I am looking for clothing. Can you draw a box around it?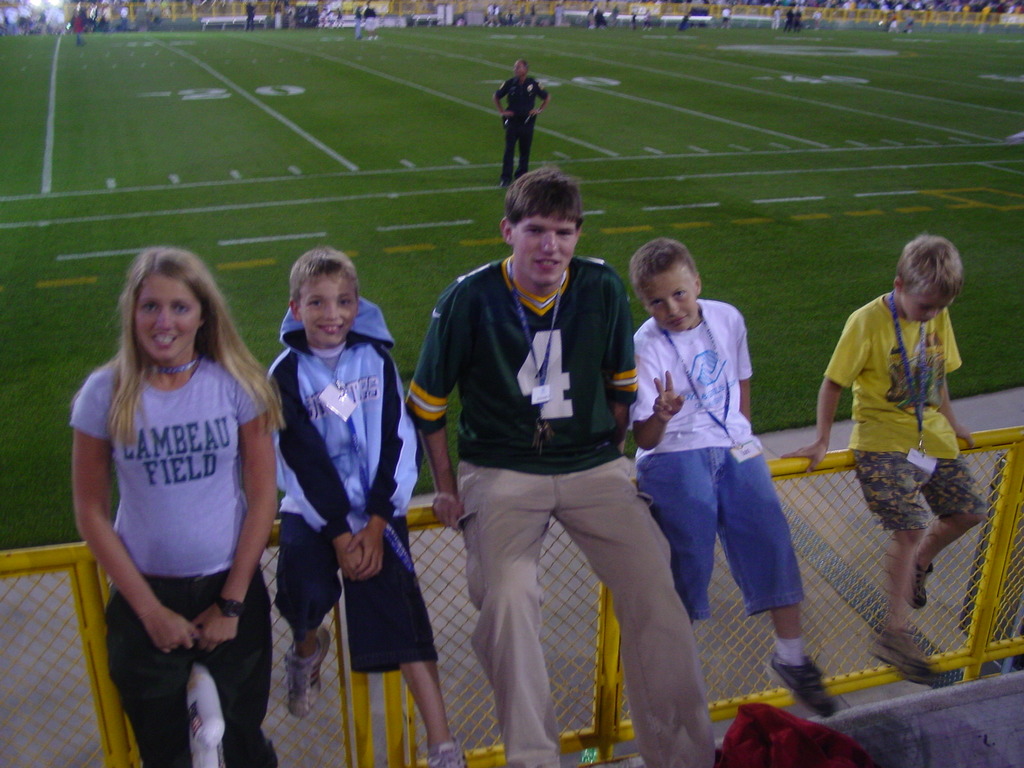
Sure, the bounding box is detection(261, 290, 437, 676).
